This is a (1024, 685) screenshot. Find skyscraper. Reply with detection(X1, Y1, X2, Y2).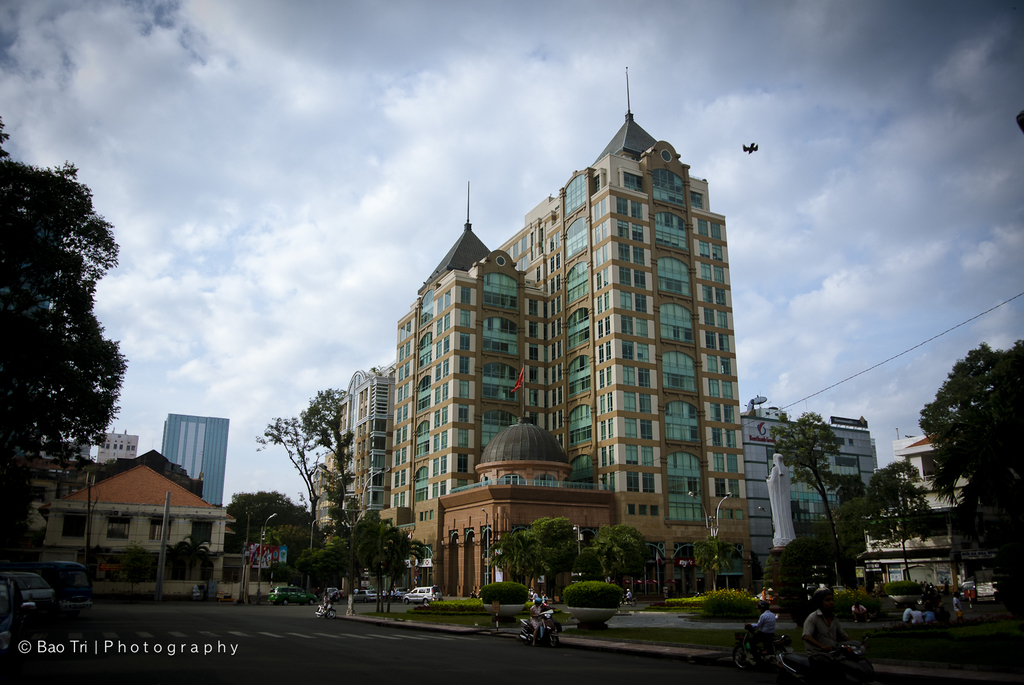
detection(307, 364, 403, 550).
